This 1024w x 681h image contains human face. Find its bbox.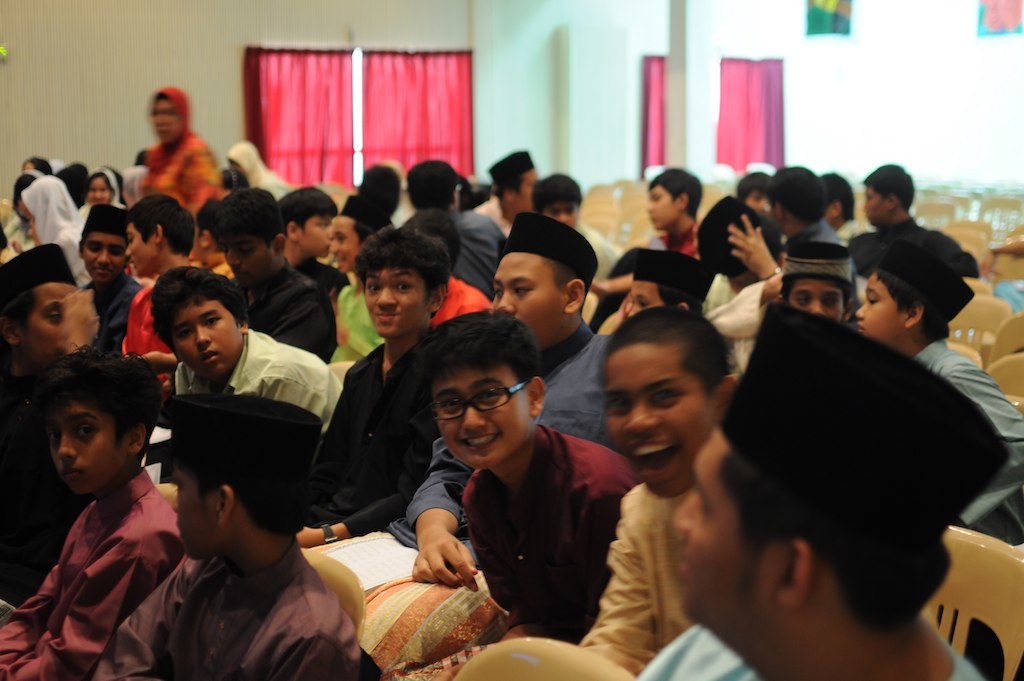
422 363 541 471.
